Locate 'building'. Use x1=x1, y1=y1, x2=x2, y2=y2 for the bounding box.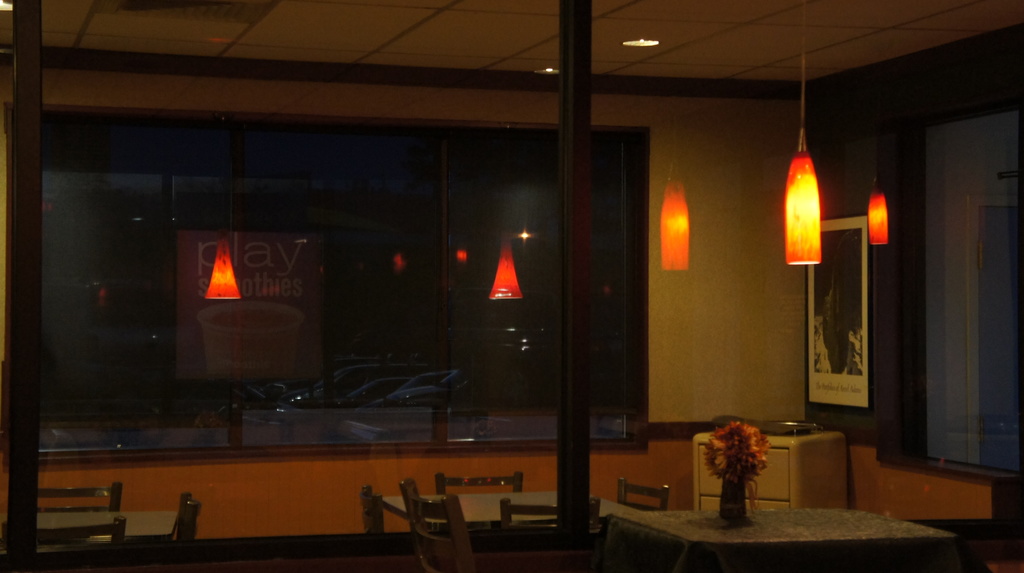
x1=0, y1=0, x2=1020, y2=571.
